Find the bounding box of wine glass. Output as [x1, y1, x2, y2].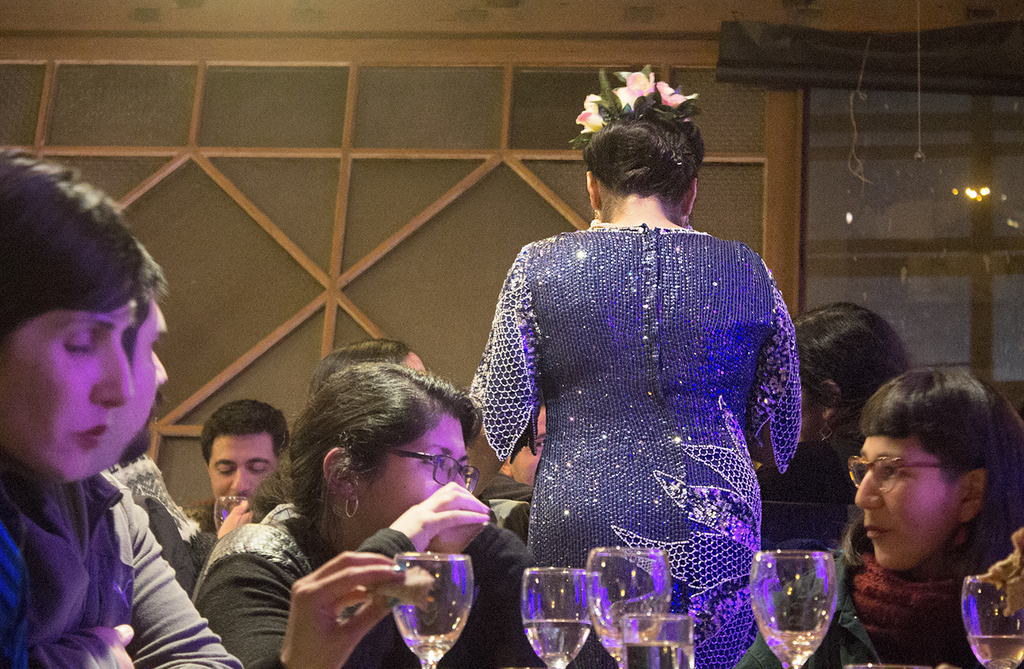
[587, 545, 669, 668].
